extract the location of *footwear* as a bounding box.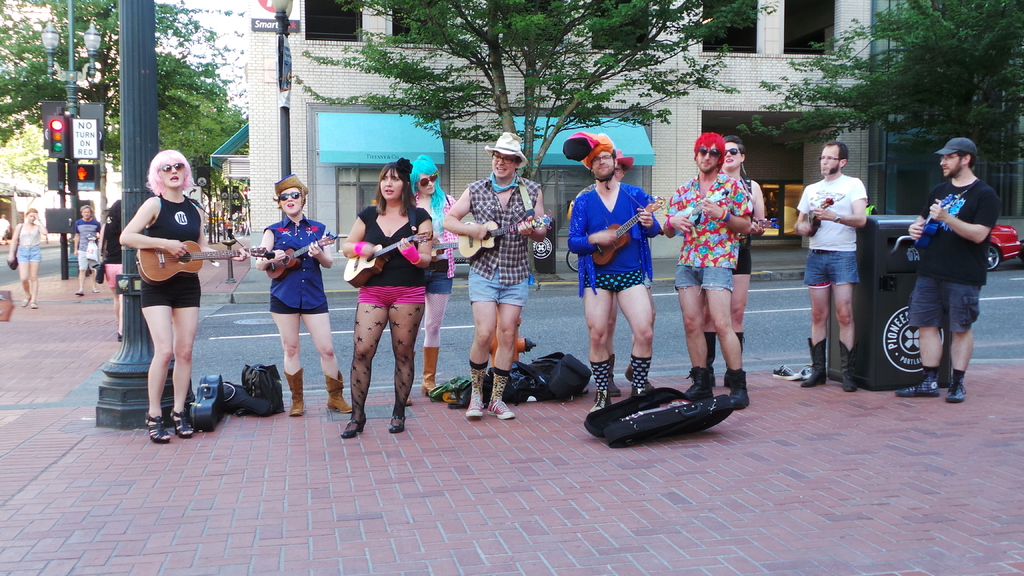
box(593, 387, 613, 412).
